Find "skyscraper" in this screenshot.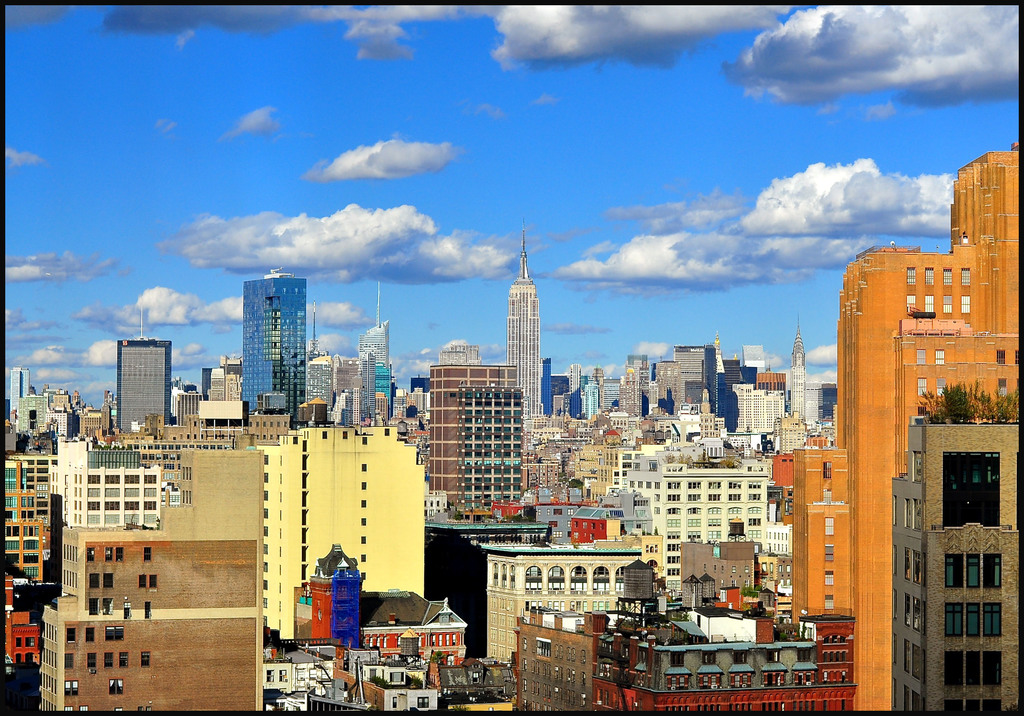
The bounding box for "skyscraper" is {"x1": 357, "y1": 313, "x2": 397, "y2": 408}.
